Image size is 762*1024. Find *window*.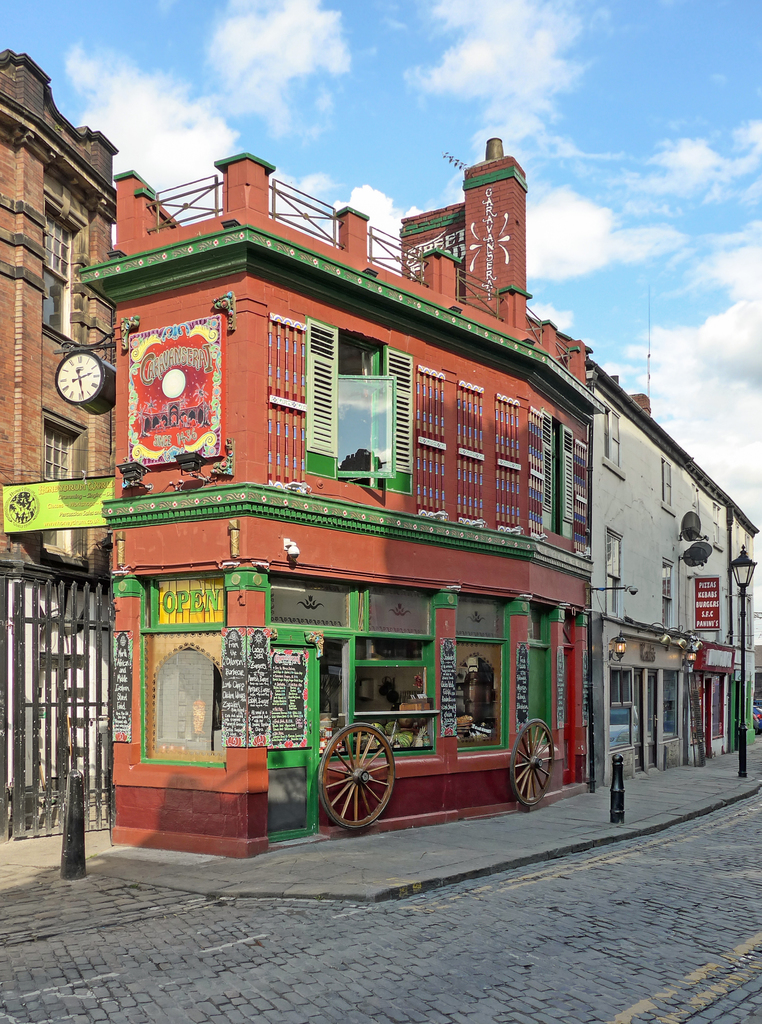
692, 483, 702, 529.
